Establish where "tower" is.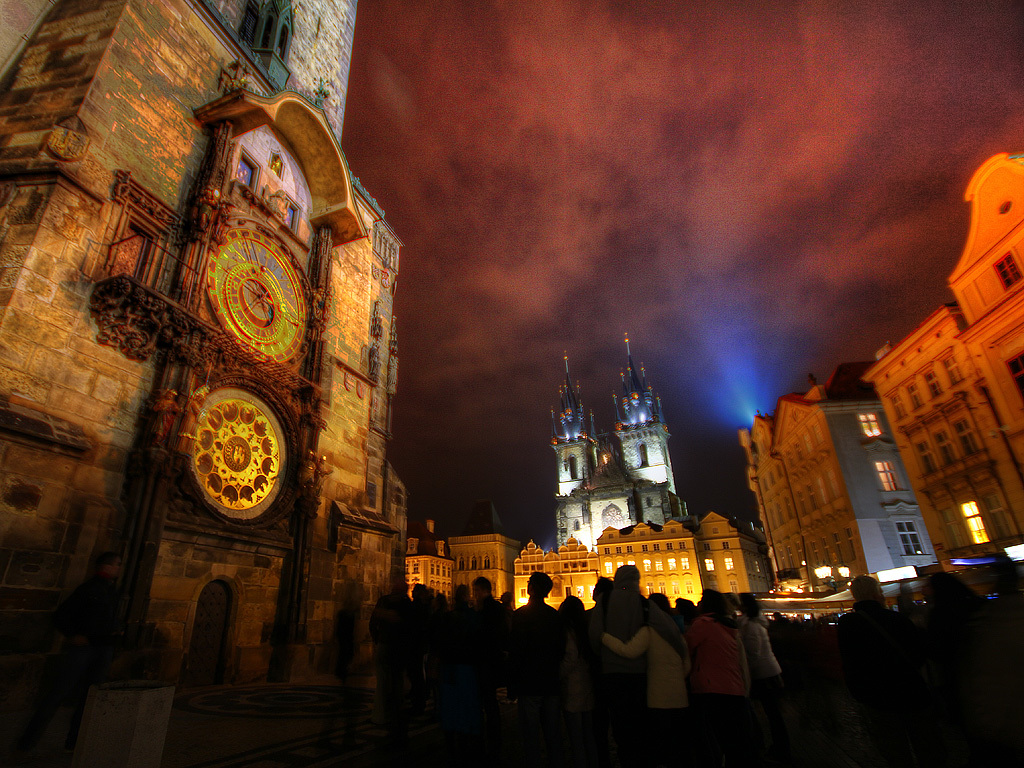
Established at bbox(938, 162, 1022, 509).
